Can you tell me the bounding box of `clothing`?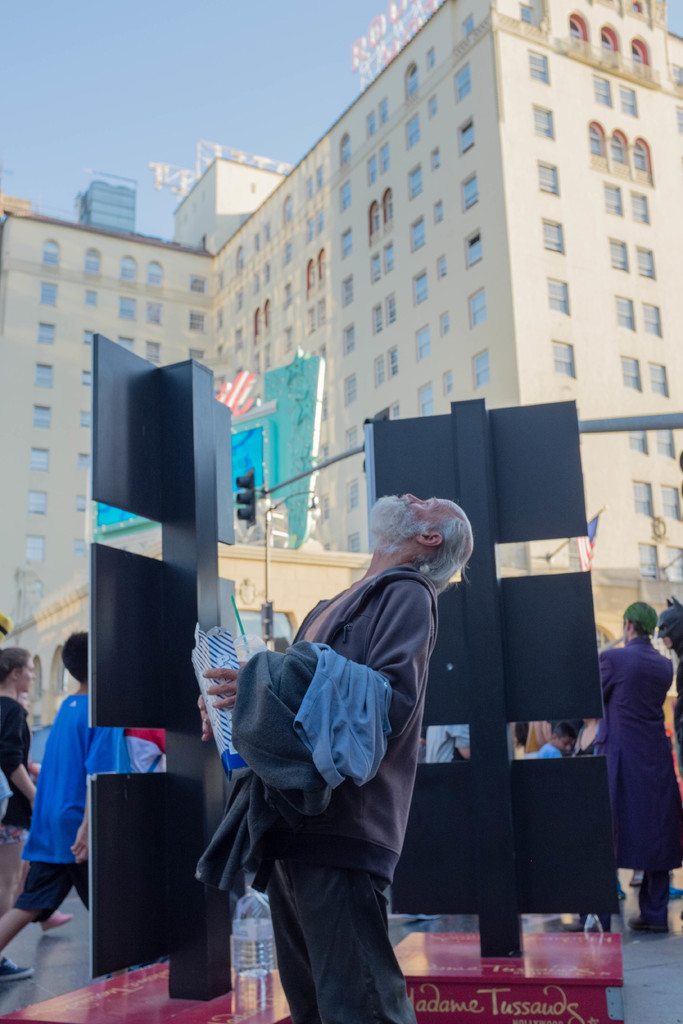
[left=187, top=639, right=331, bottom=895].
